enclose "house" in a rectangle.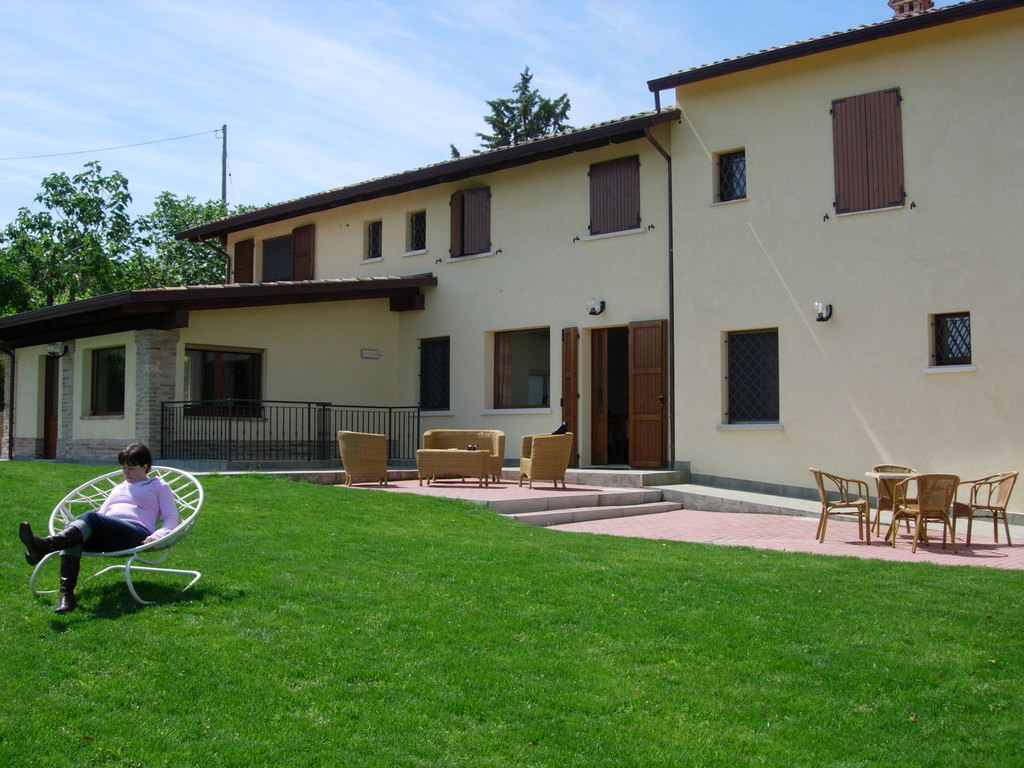
(x1=0, y1=0, x2=1023, y2=520).
